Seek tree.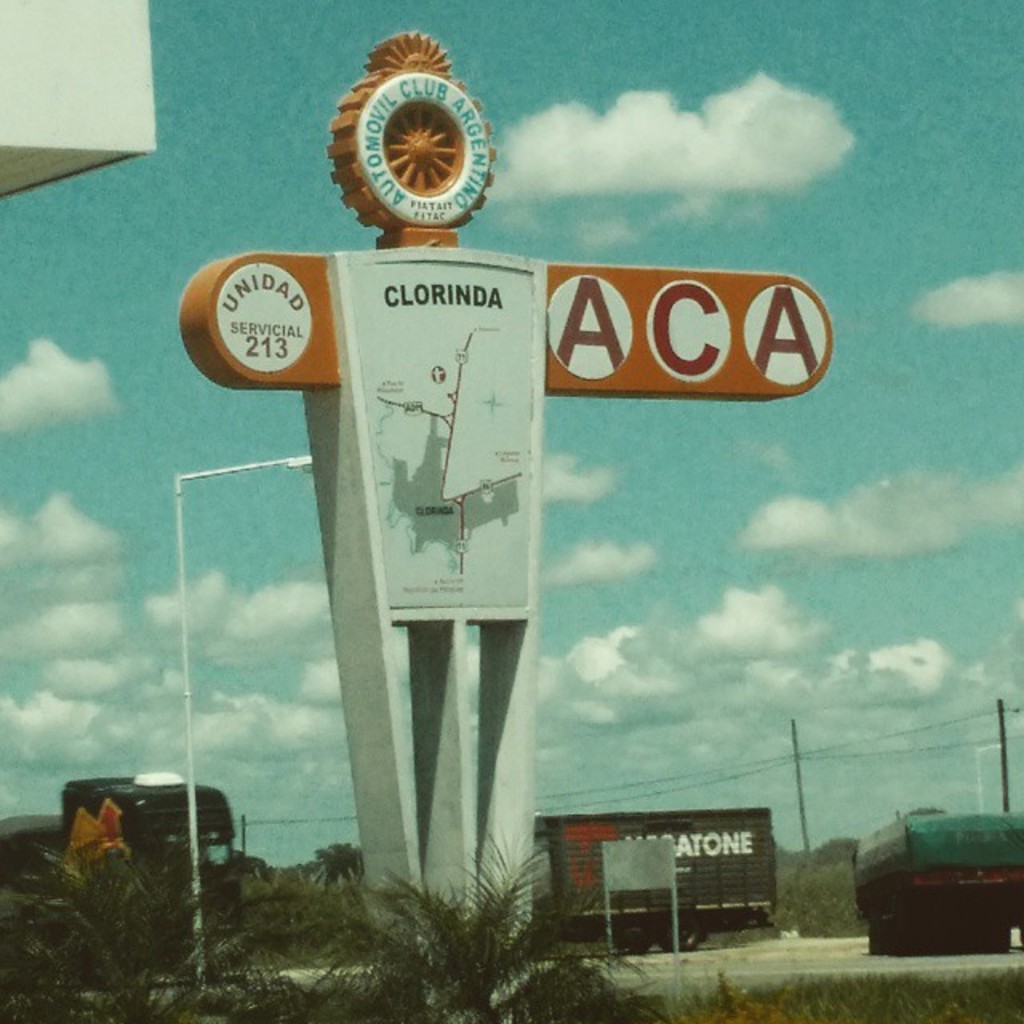
213, 834, 664, 1022.
